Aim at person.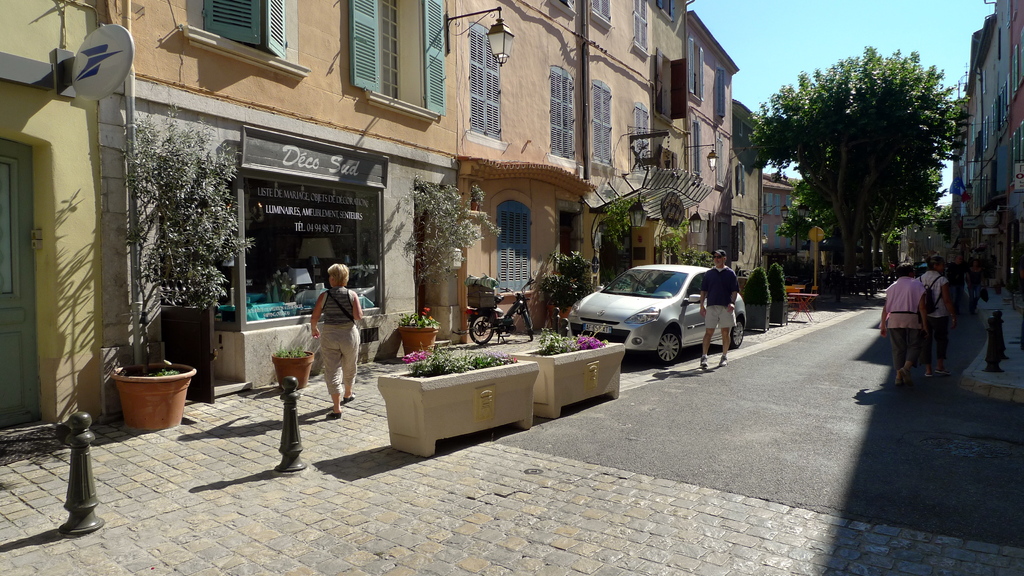
Aimed at crop(296, 257, 357, 425).
